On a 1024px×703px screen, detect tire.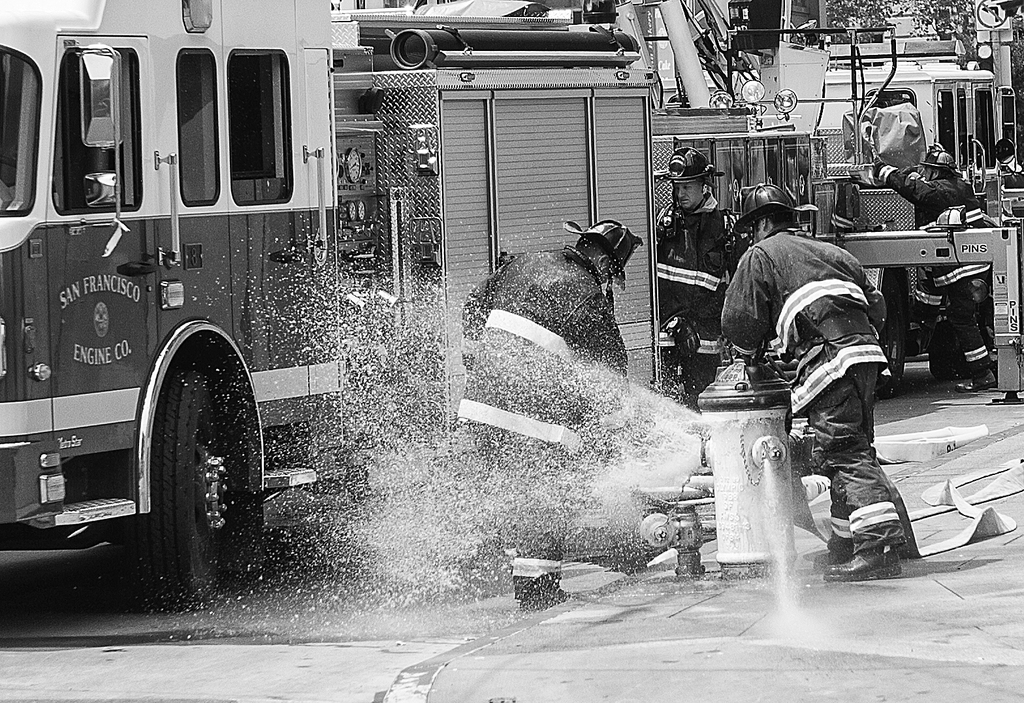
140,363,244,606.
